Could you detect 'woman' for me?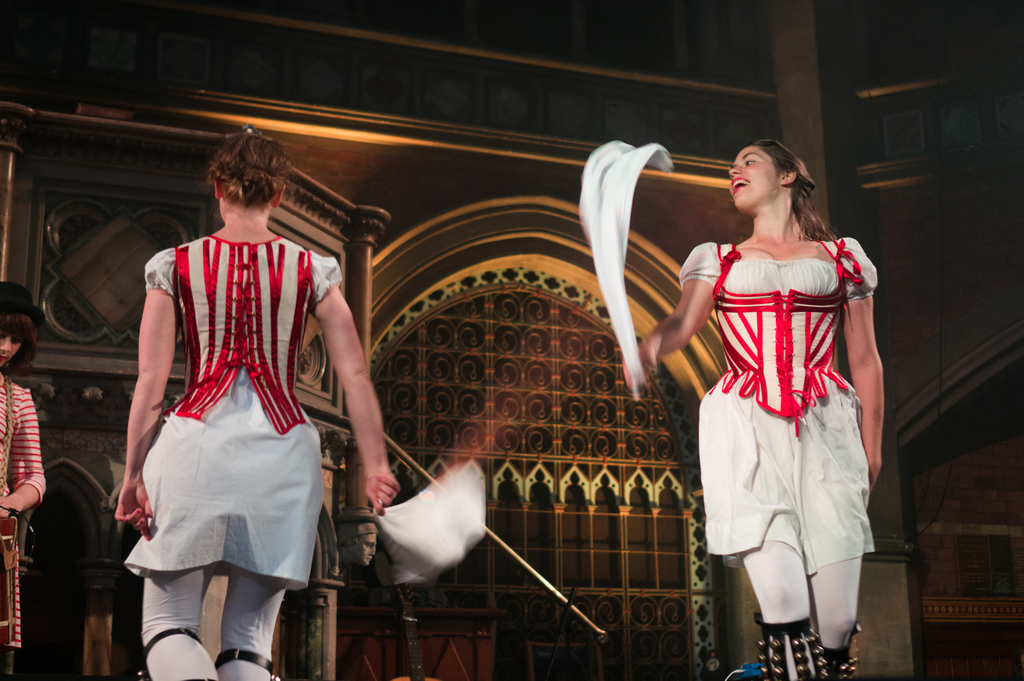
Detection result: box(114, 127, 396, 680).
